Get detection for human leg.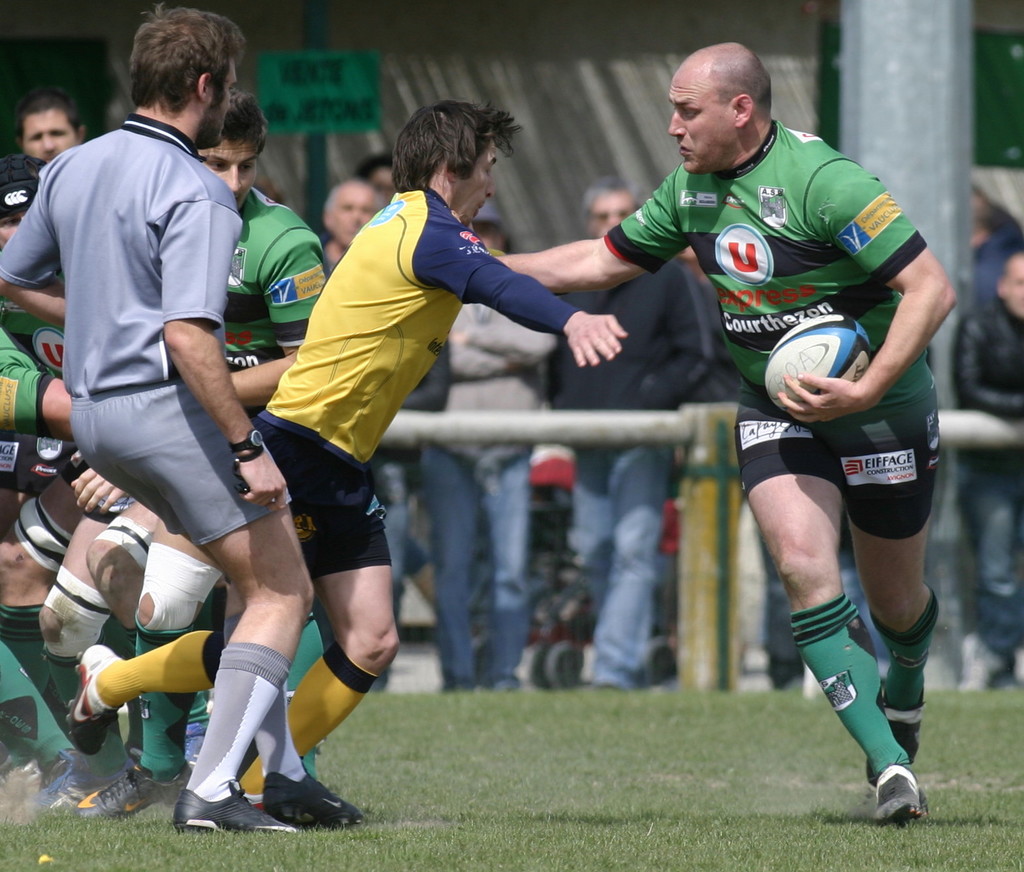
Detection: (left=125, top=523, right=244, bottom=641).
